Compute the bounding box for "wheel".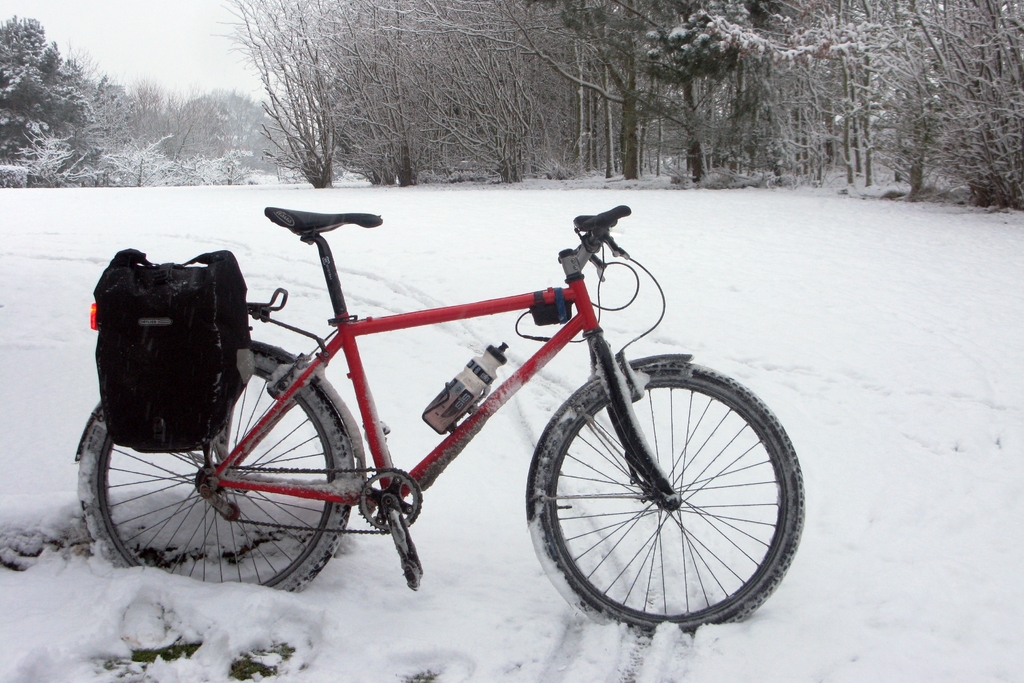
BBox(81, 338, 354, 604).
